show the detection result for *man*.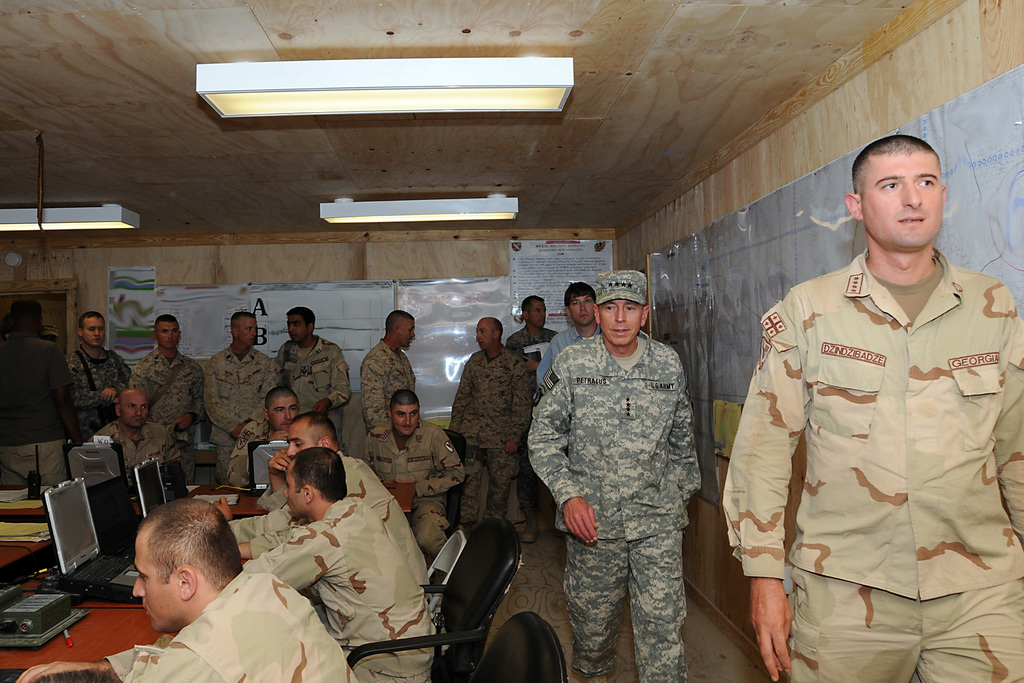
bbox=[237, 441, 436, 682].
